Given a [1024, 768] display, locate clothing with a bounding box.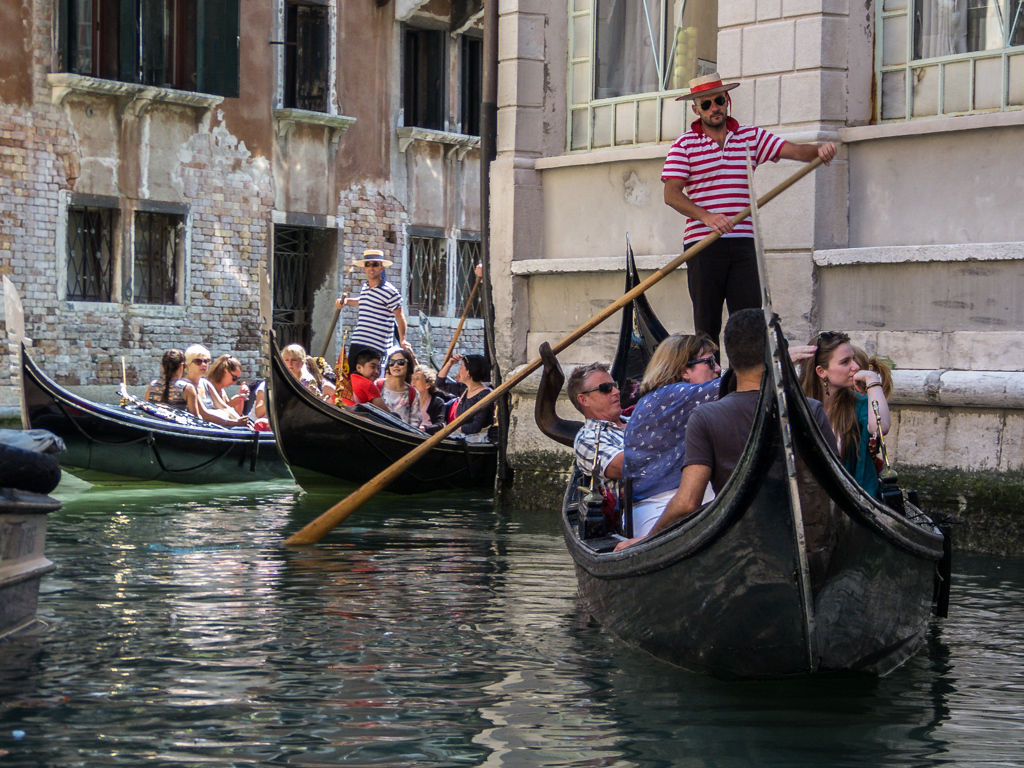
Located: box=[574, 407, 648, 497].
